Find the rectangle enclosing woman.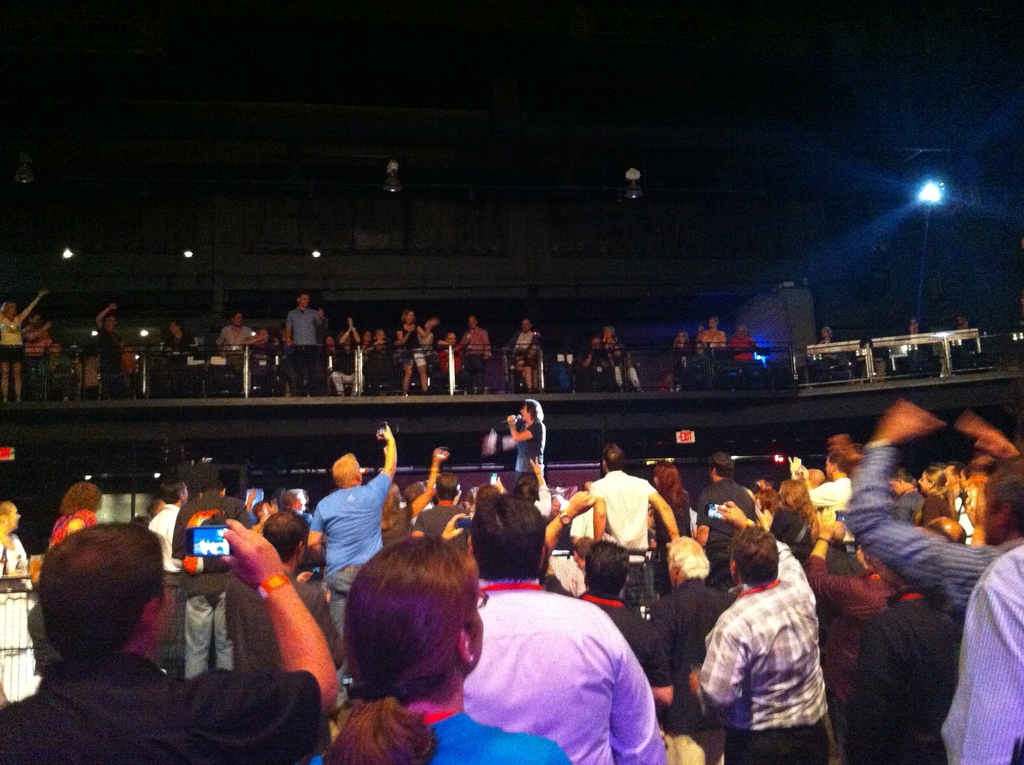
{"x1": 380, "y1": 444, "x2": 448, "y2": 549}.
